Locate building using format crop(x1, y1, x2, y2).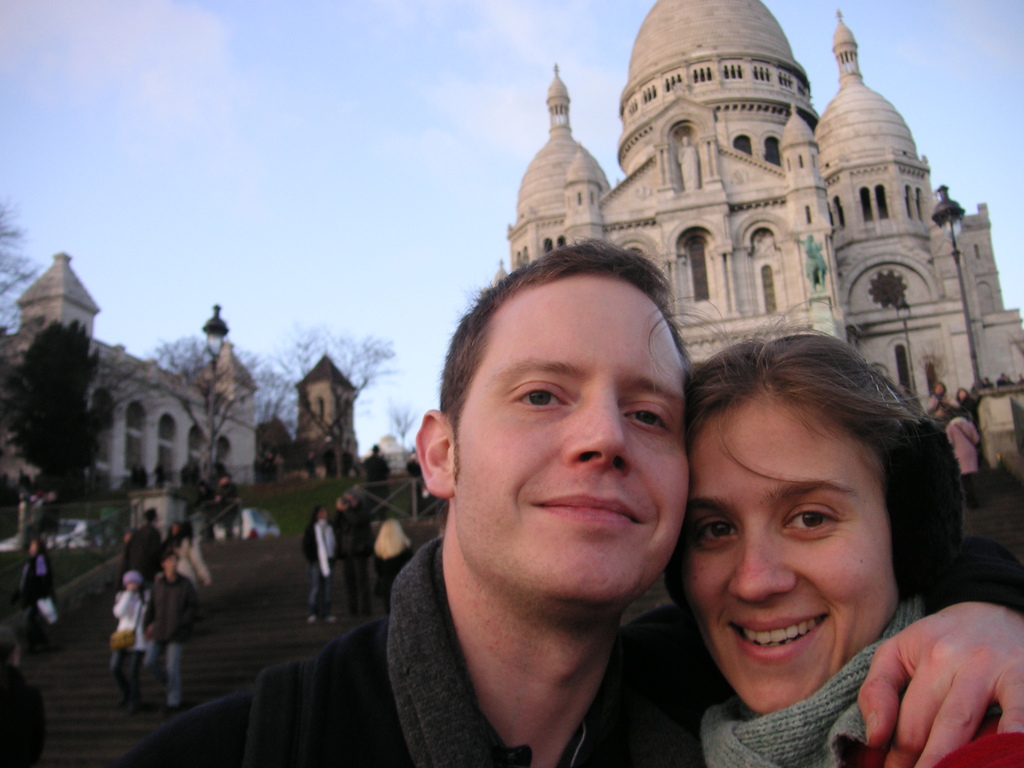
crop(493, 1, 1023, 484).
